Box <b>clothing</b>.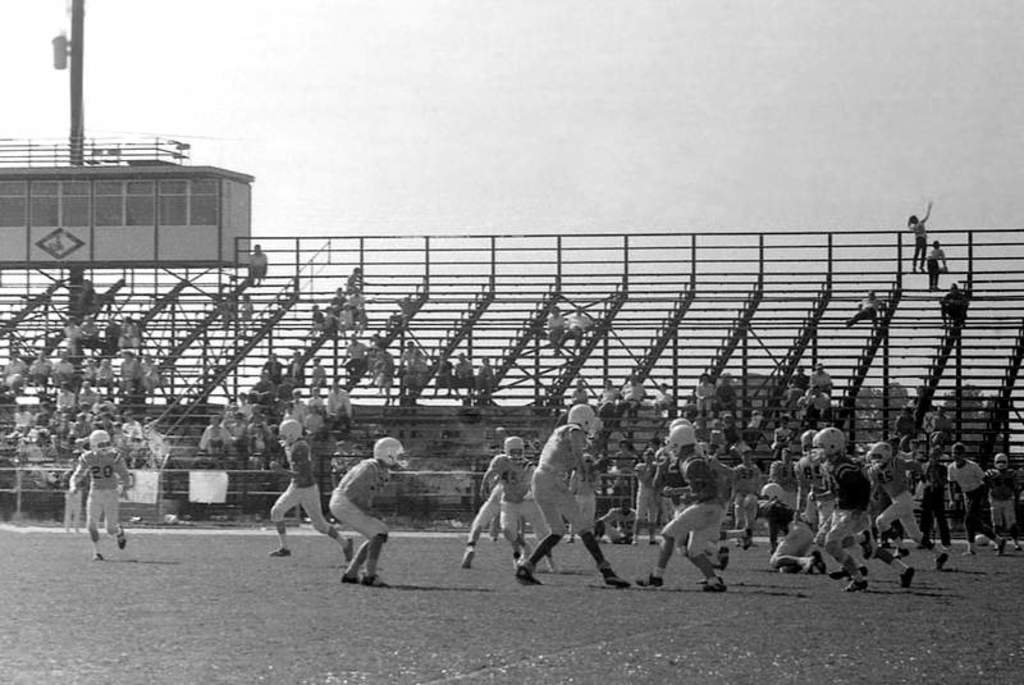
select_region(314, 366, 329, 393).
